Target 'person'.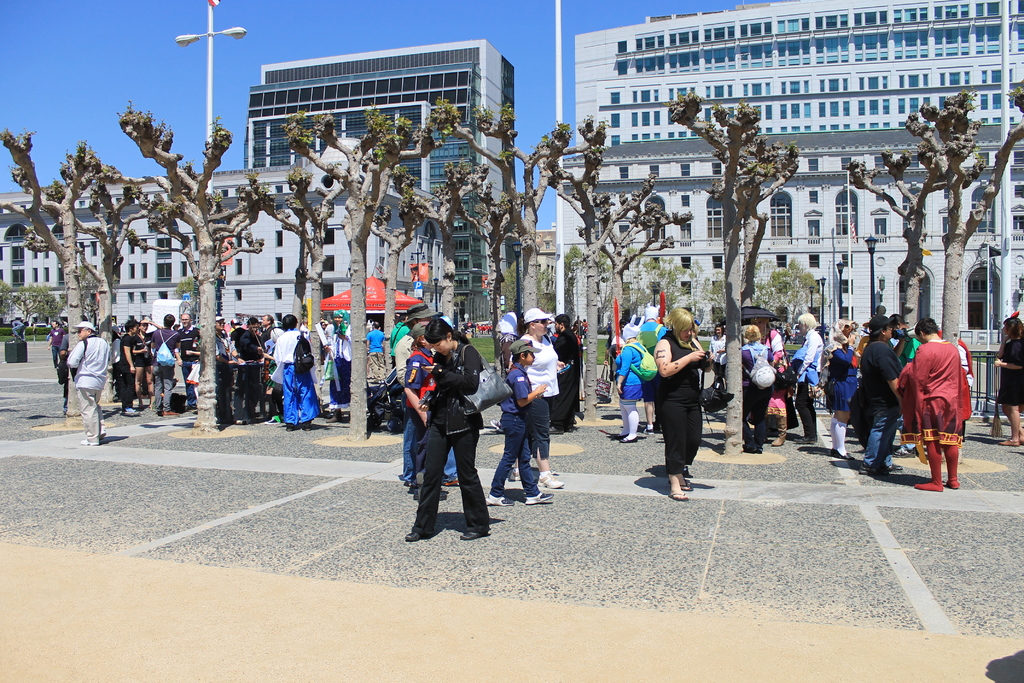
Target region: bbox=[666, 299, 719, 496].
